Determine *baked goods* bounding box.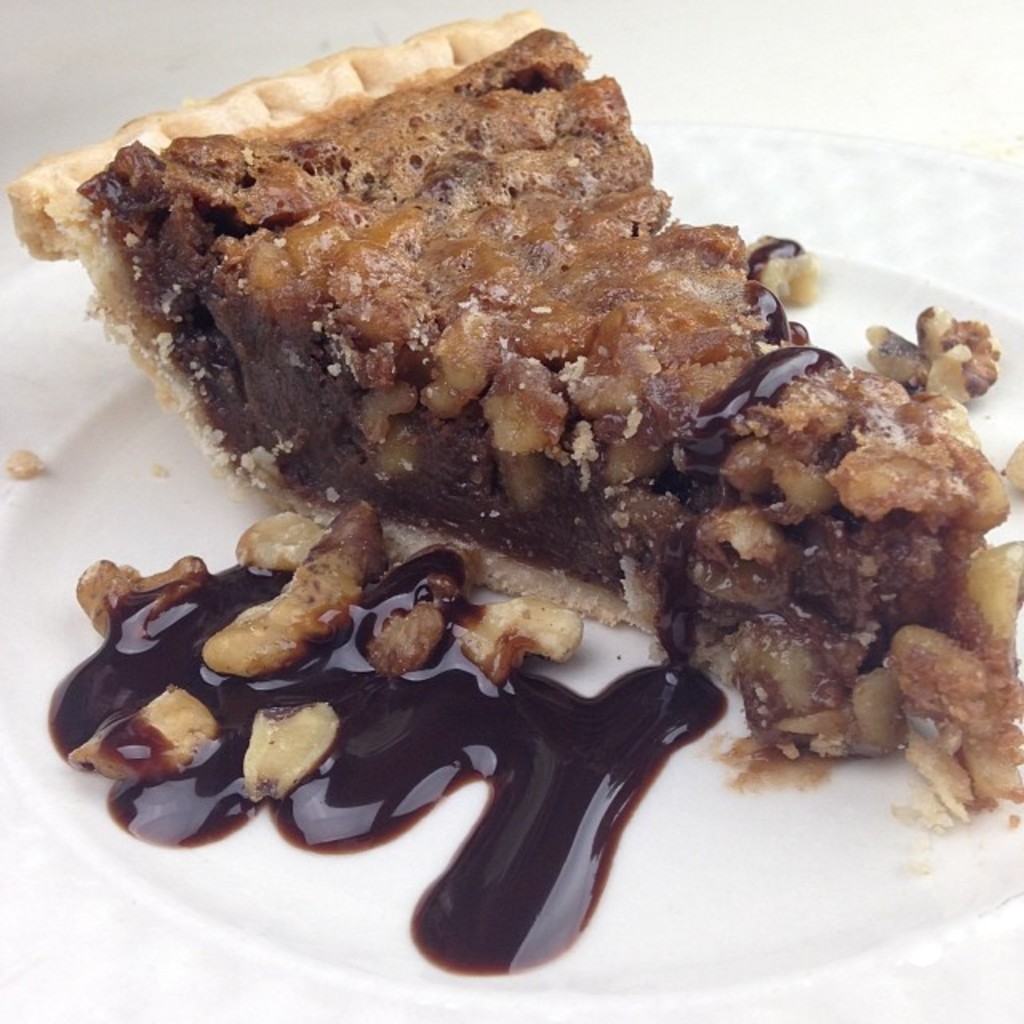
Determined: (0, 0, 1022, 797).
